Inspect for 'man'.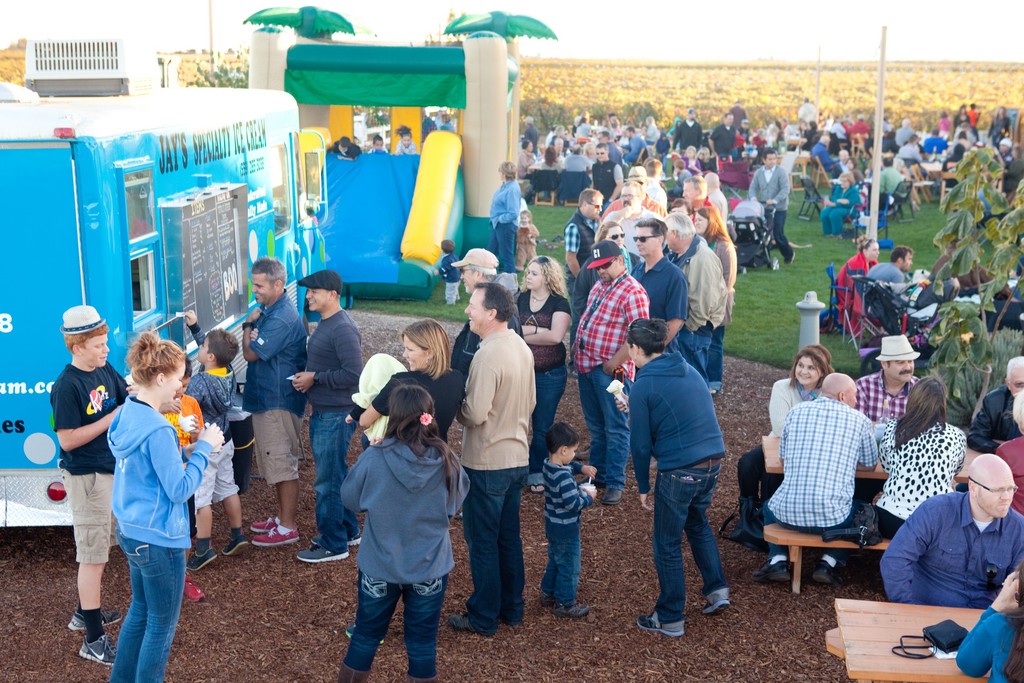
Inspection: 858/248/920/323.
